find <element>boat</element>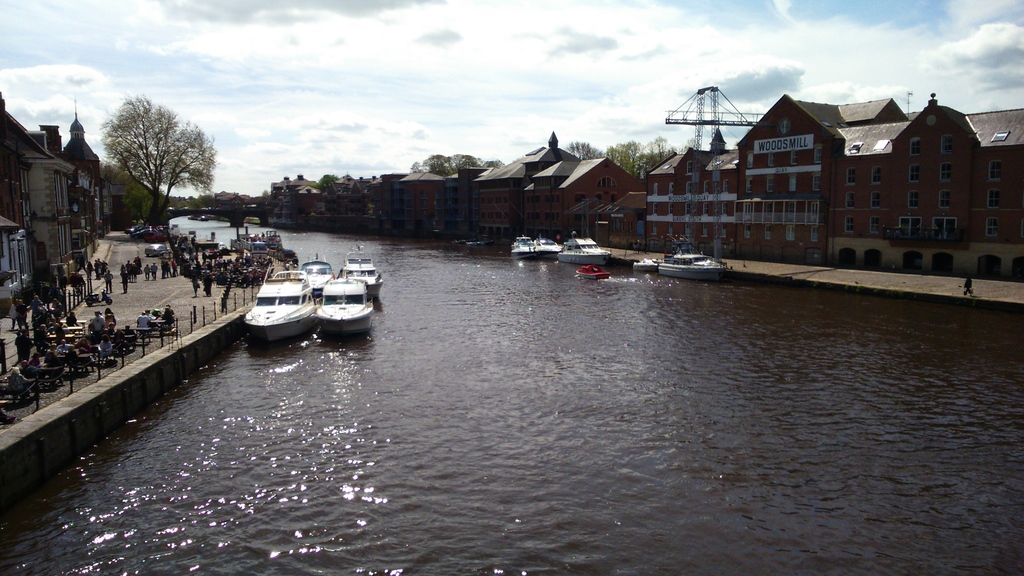
rect(505, 238, 544, 261)
